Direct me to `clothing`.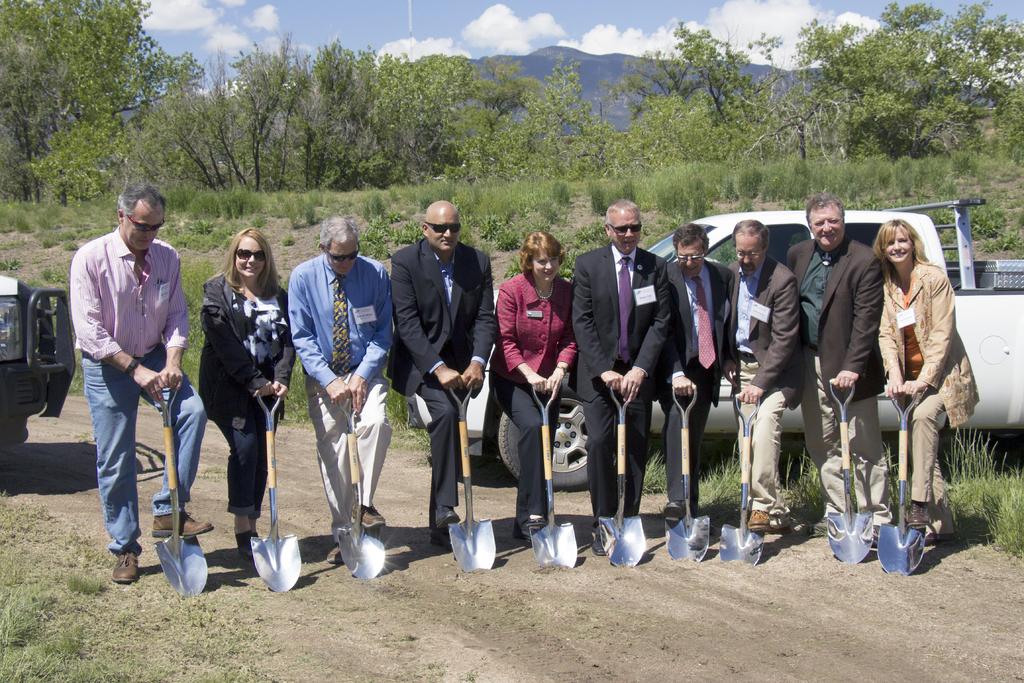
Direction: {"x1": 776, "y1": 233, "x2": 885, "y2": 538}.
